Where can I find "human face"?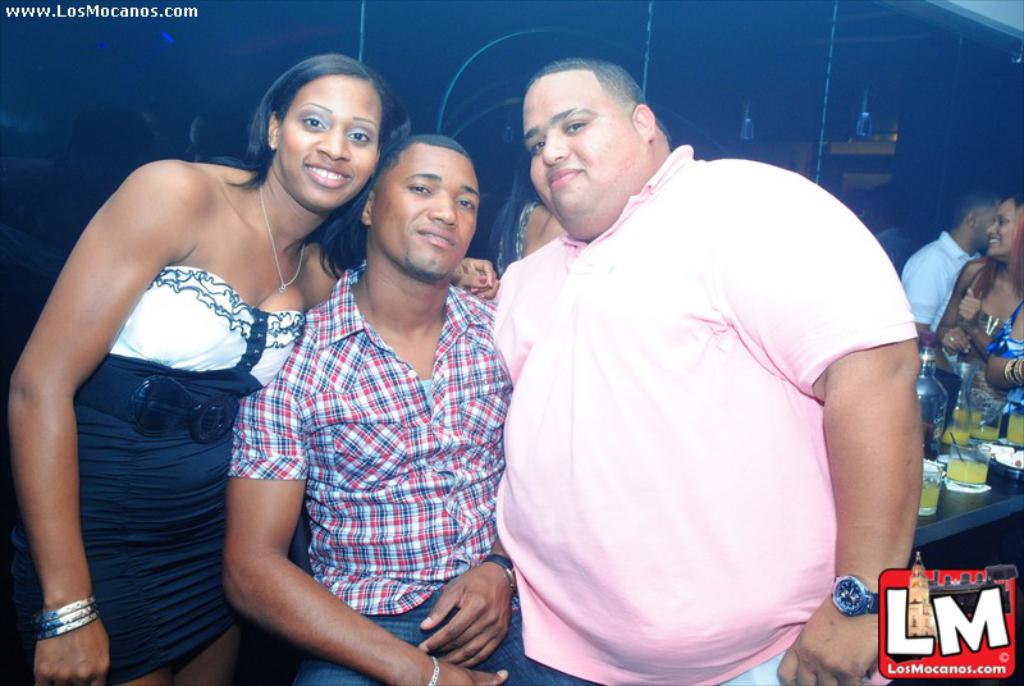
You can find it at left=284, top=74, right=378, bottom=214.
